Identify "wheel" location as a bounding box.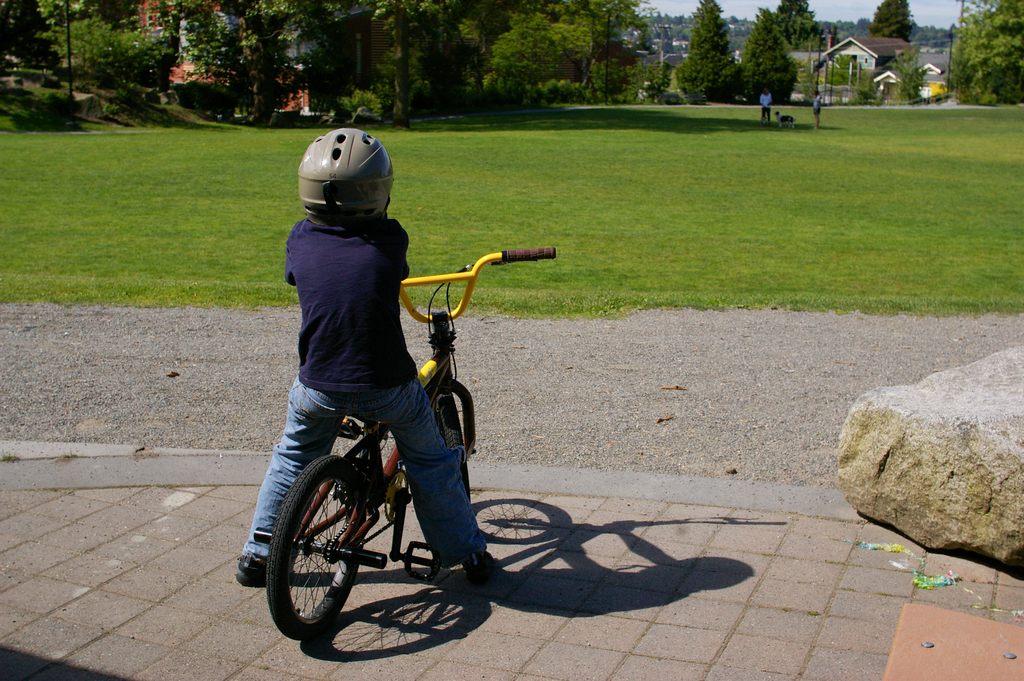
BBox(431, 388, 476, 513).
